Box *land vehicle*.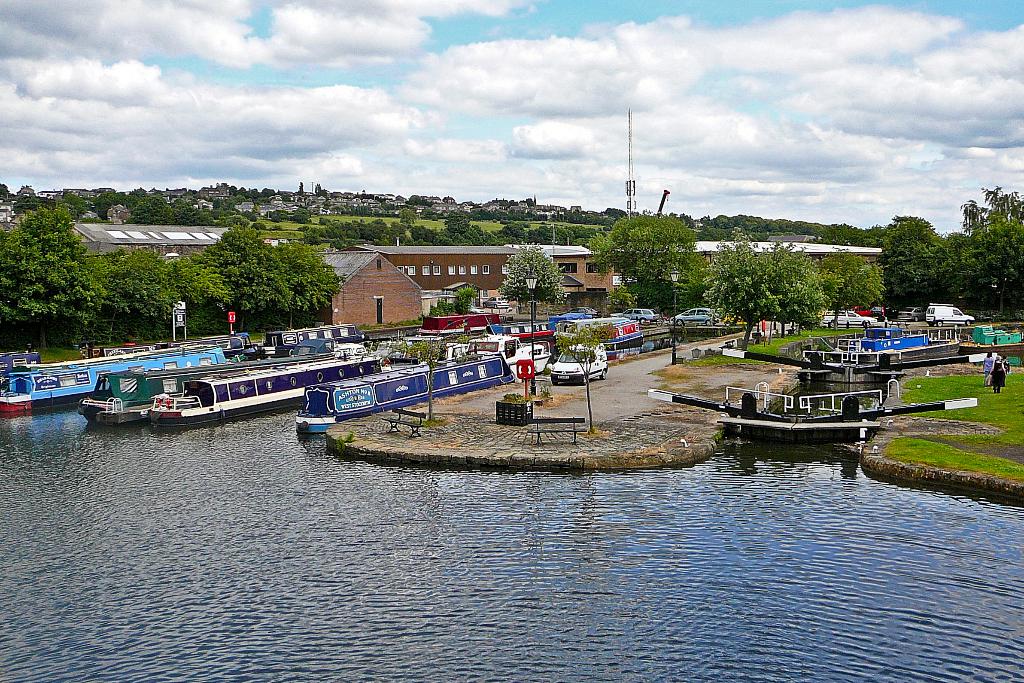
BBox(555, 306, 602, 318).
